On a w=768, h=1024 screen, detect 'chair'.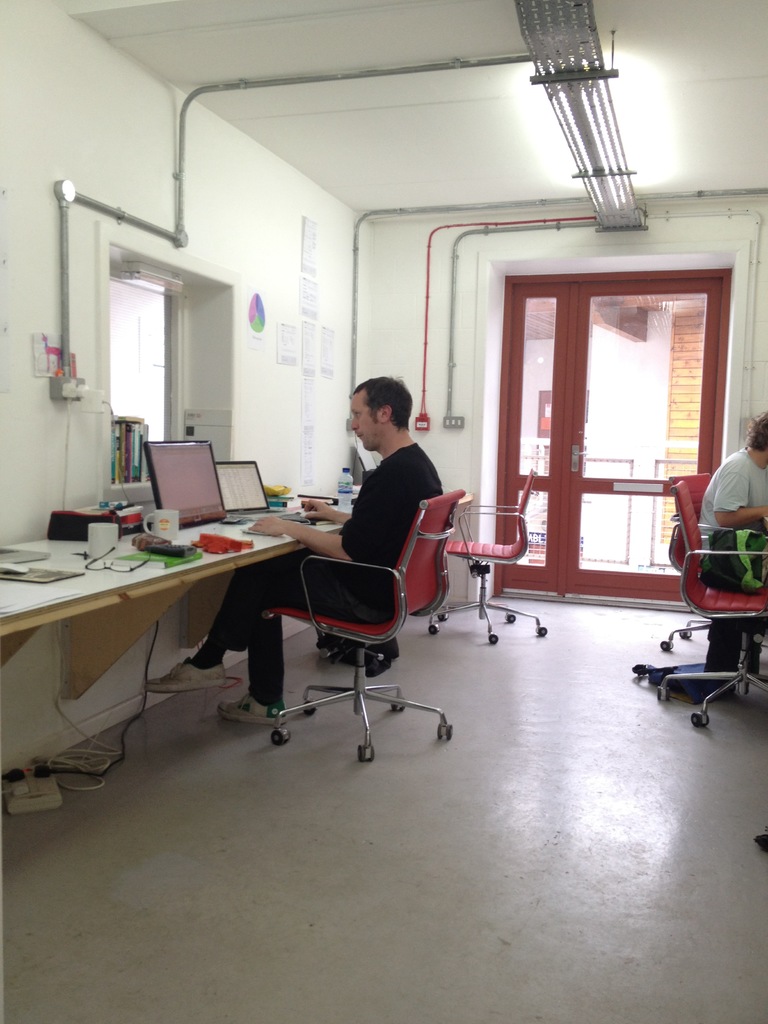
locate(422, 476, 544, 650).
